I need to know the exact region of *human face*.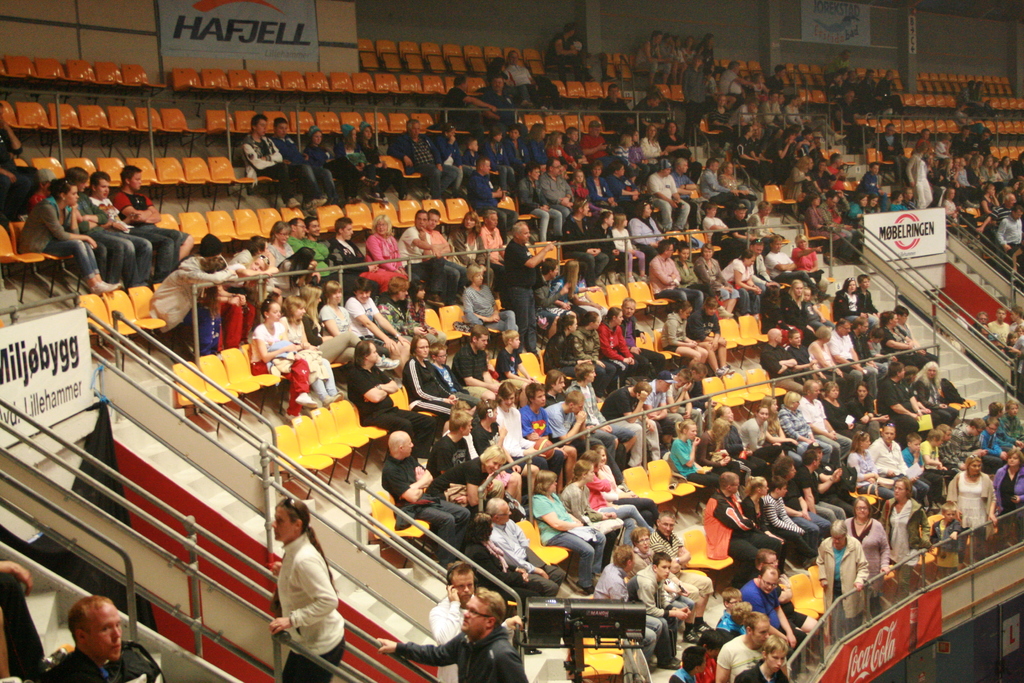
Region: <region>488, 215, 497, 225</region>.
